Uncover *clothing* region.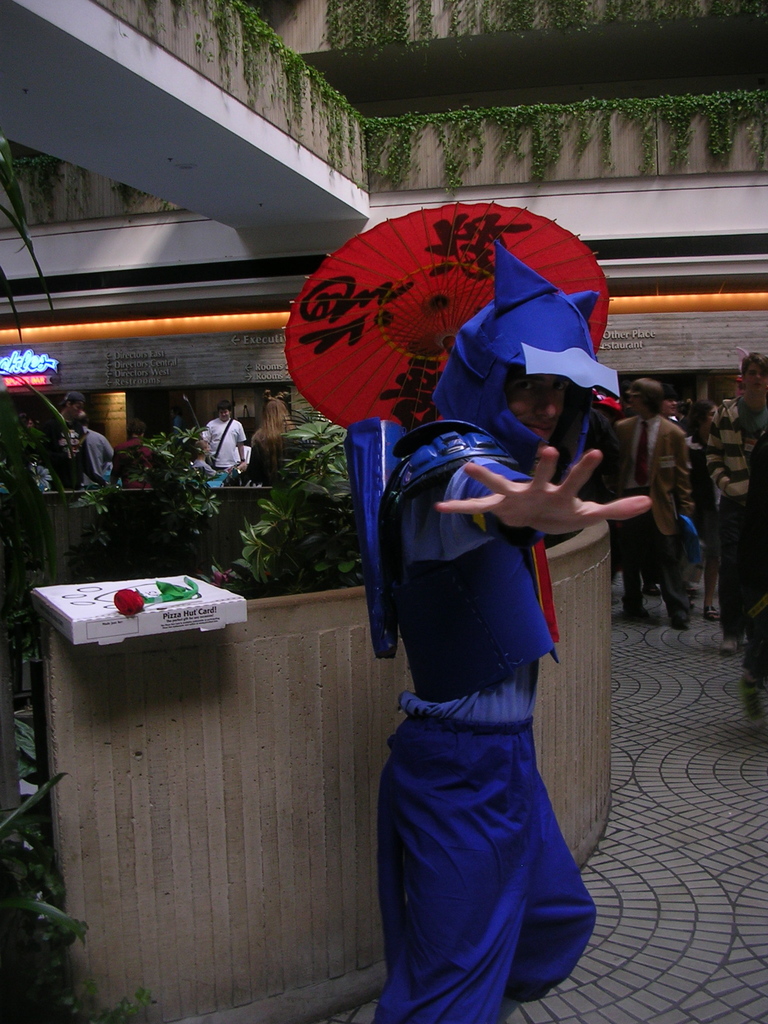
Uncovered: BBox(84, 424, 119, 488).
